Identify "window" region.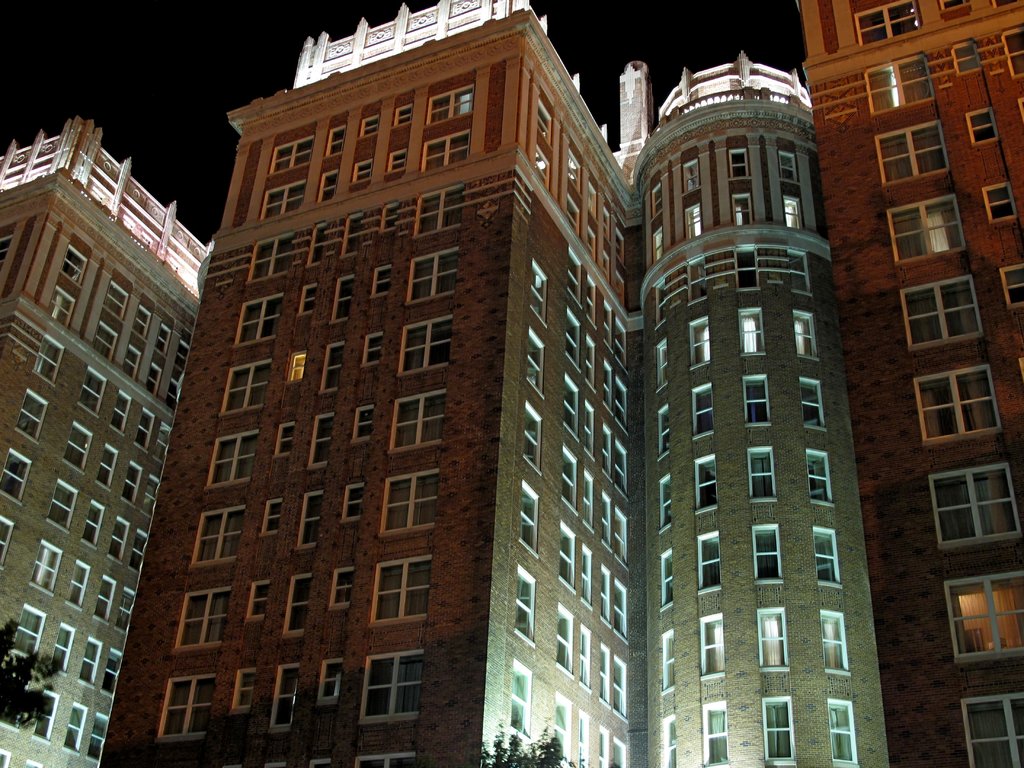
Region: left=279, top=428, right=296, bottom=452.
